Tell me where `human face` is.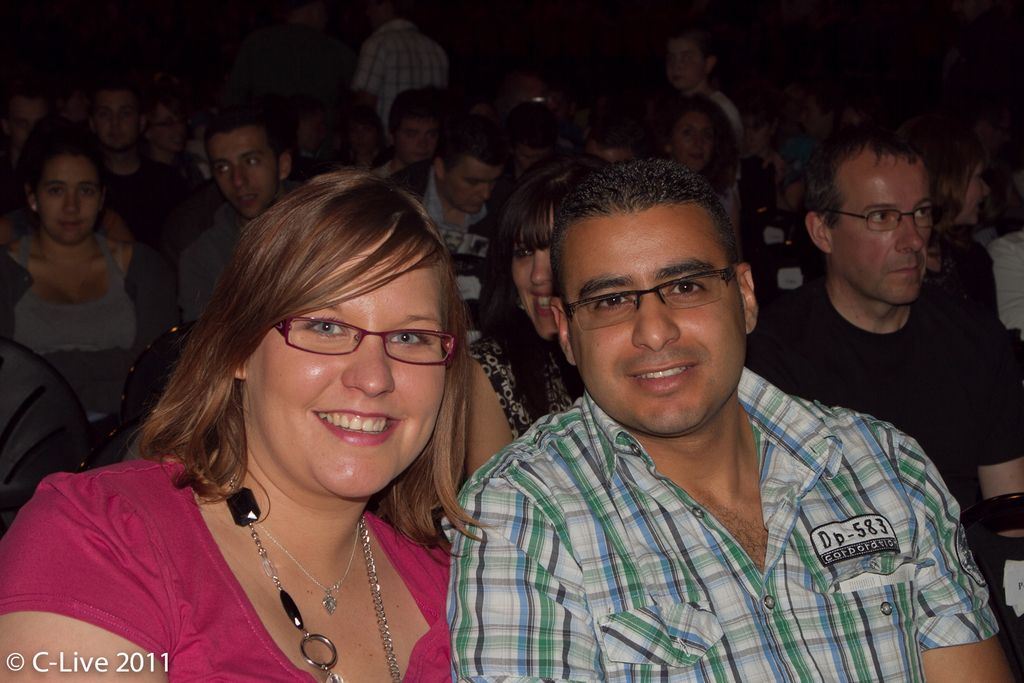
`human face` is at (left=957, top=152, right=987, bottom=223).
